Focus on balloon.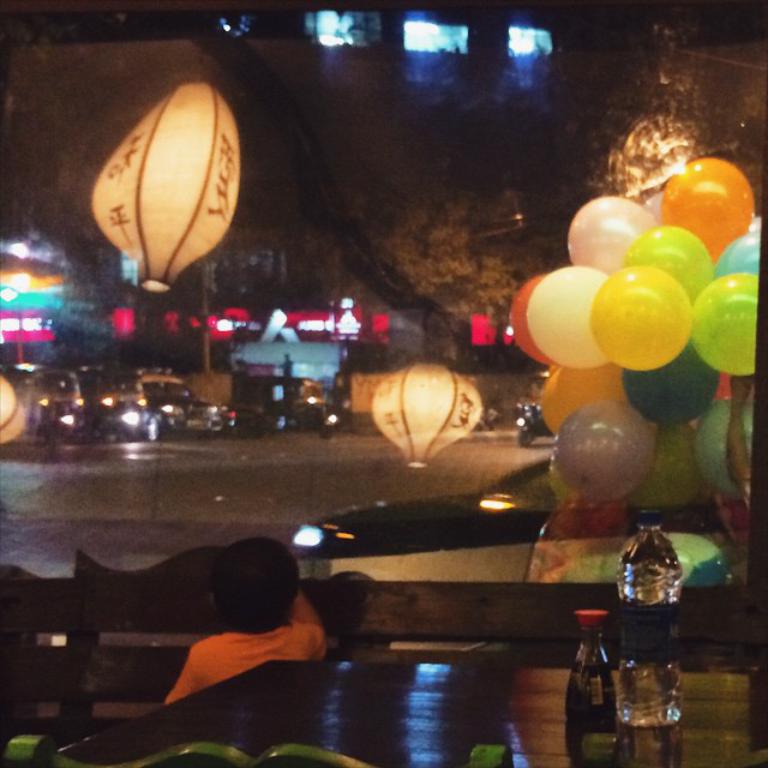
Focused at crop(510, 270, 547, 364).
